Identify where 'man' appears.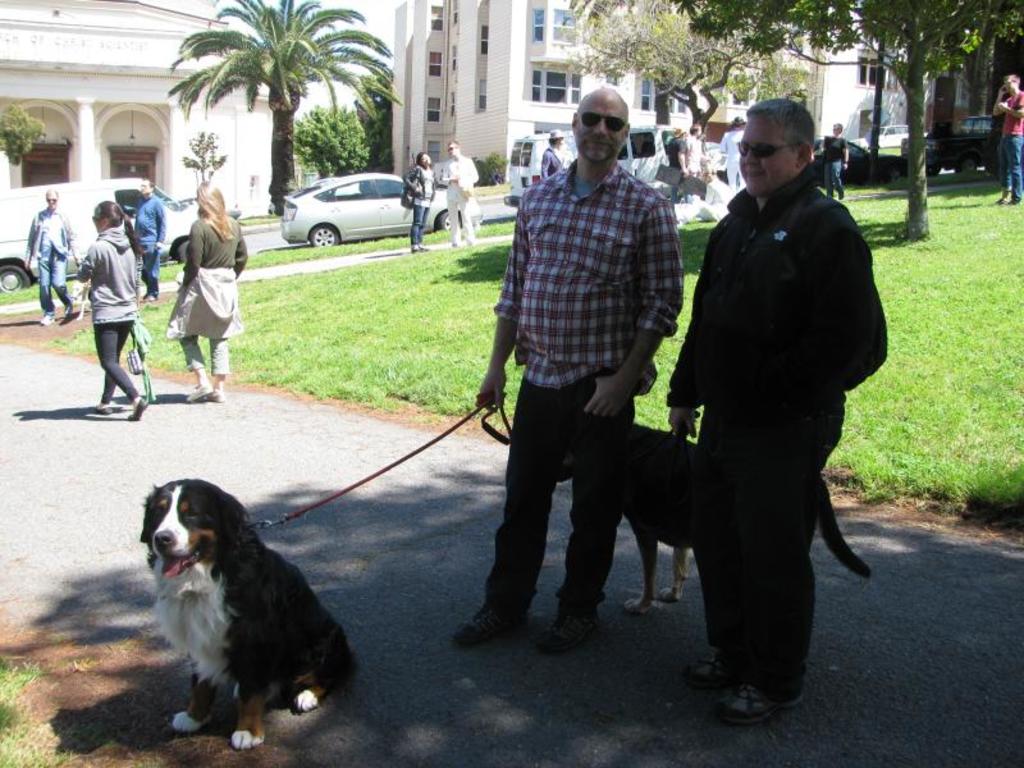
Appears at (left=667, top=99, right=887, bottom=727).
